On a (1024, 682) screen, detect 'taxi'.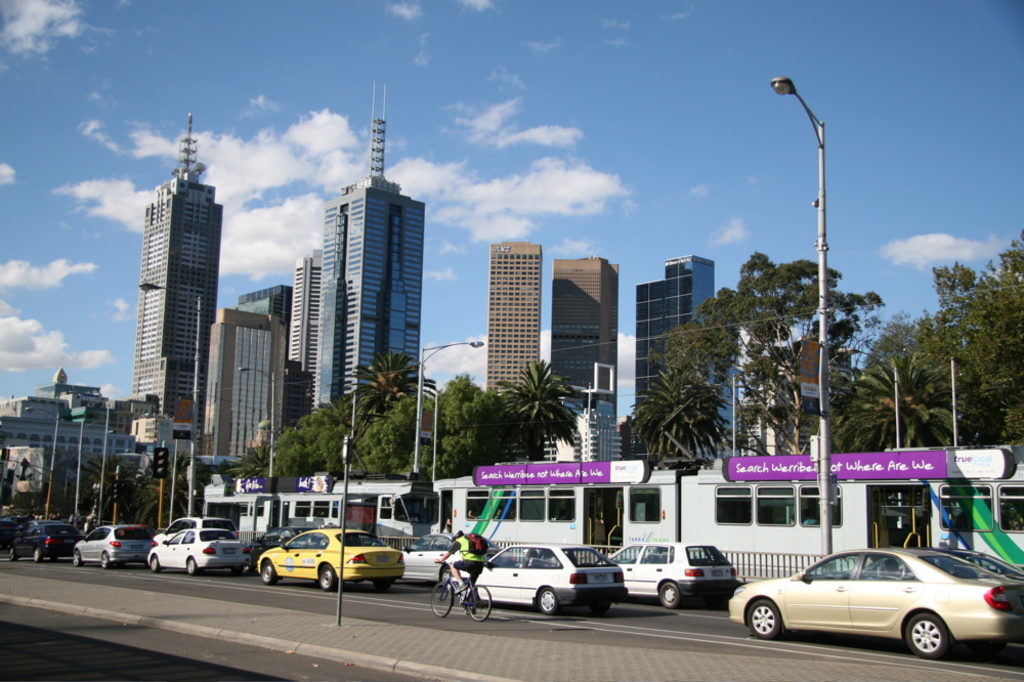
crop(238, 528, 417, 597).
